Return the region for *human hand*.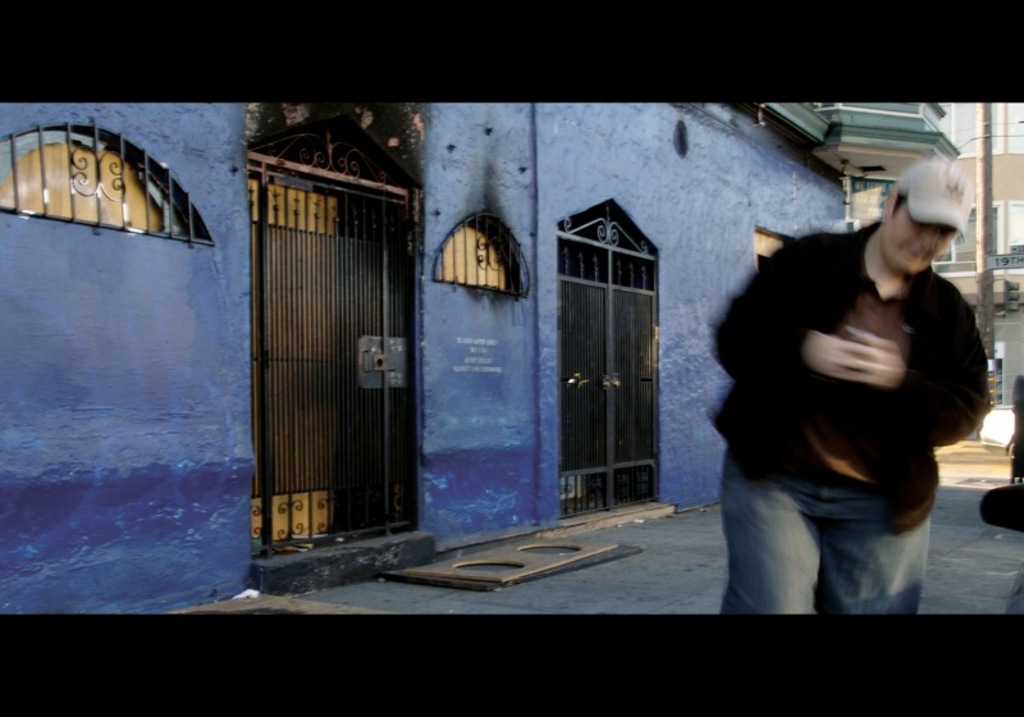
823:332:902:388.
